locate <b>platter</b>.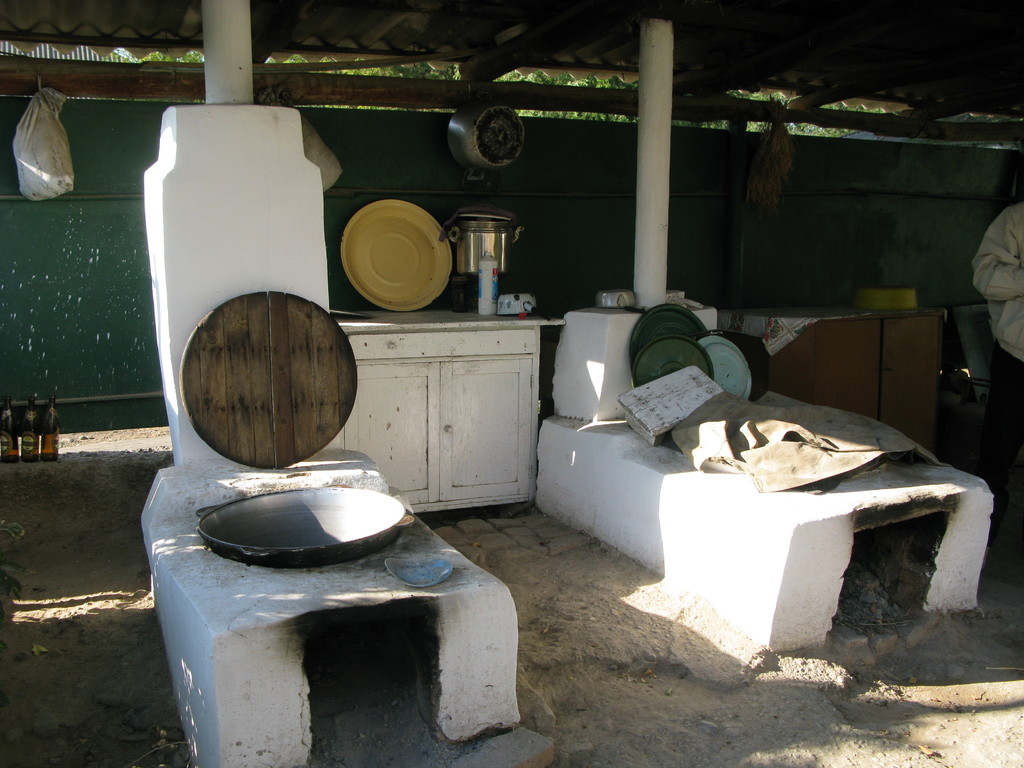
Bounding box: Rect(636, 337, 715, 387).
